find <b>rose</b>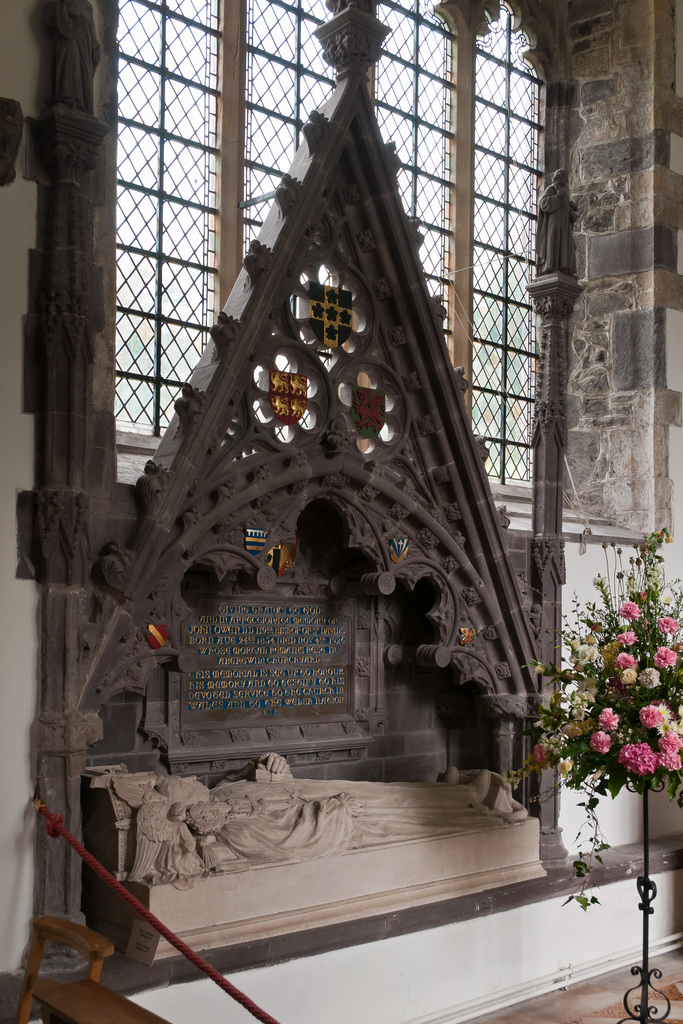
{"left": 588, "top": 728, "right": 613, "bottom": 754}
